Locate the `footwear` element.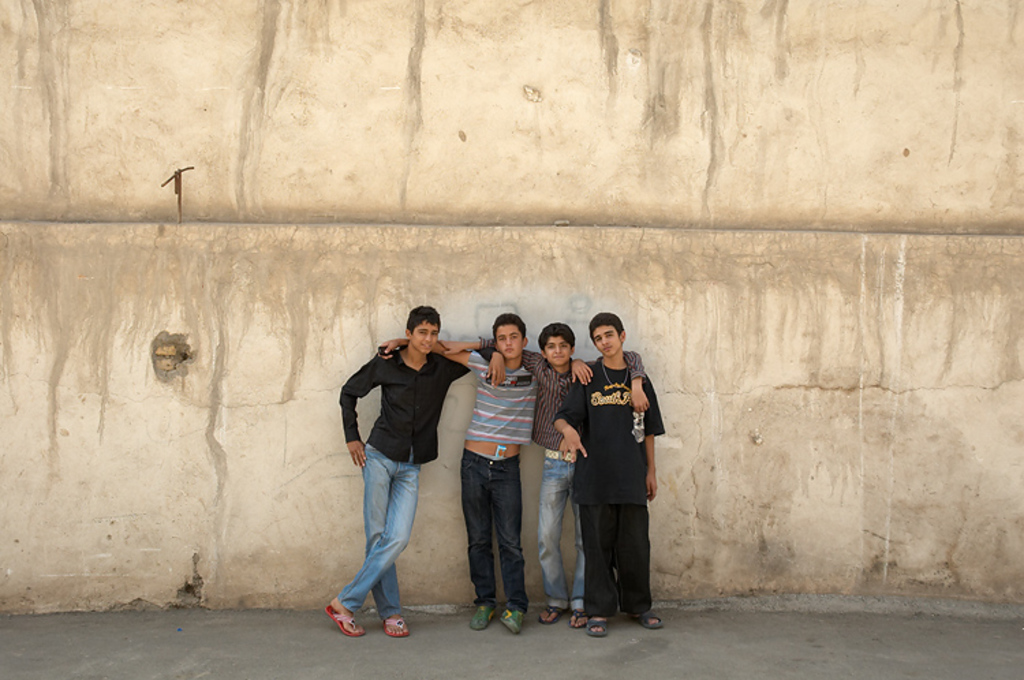
Element bbox: 586, 616, 610, 636.
